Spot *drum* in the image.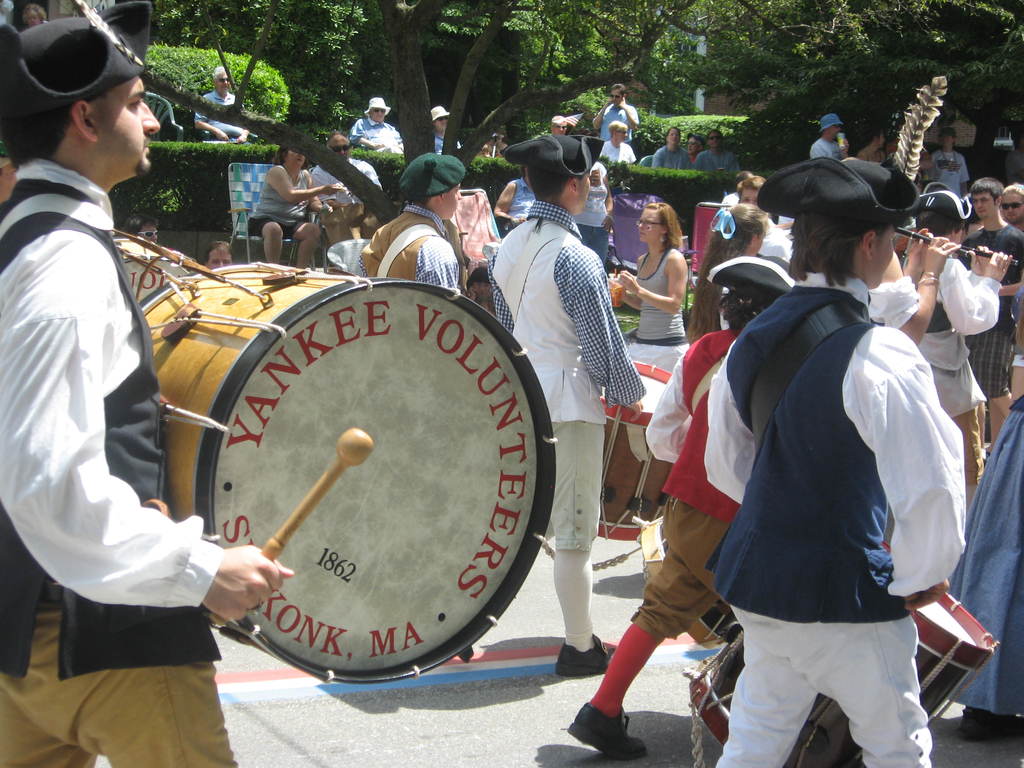
*drum* found at l=113, t=239, r=191, b=302.
